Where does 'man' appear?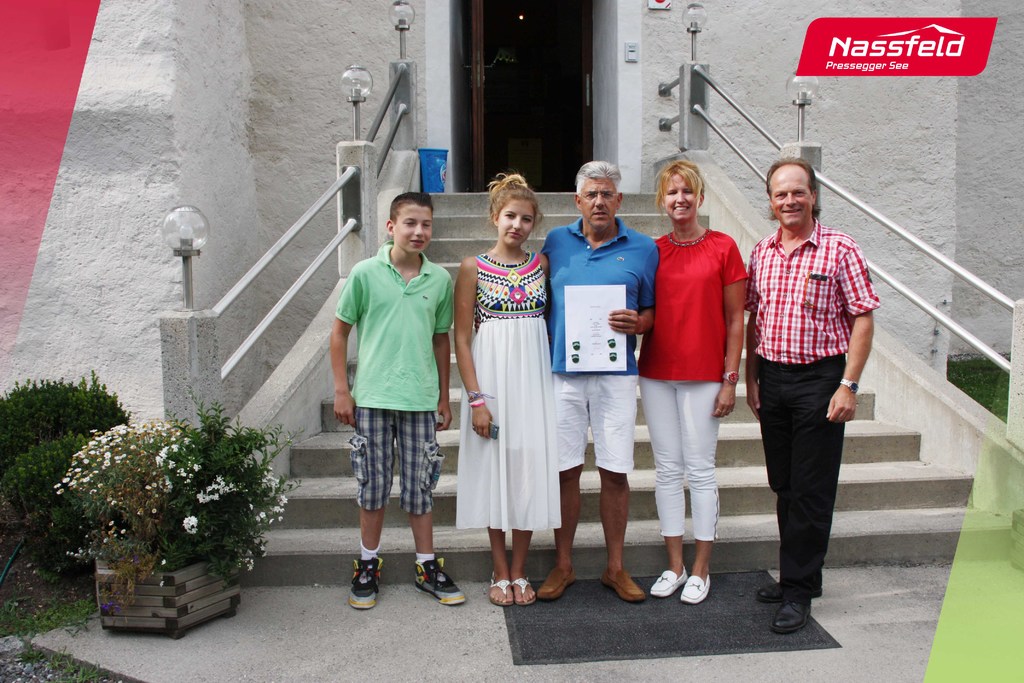
Appears at (332, 191, 468, 610).
